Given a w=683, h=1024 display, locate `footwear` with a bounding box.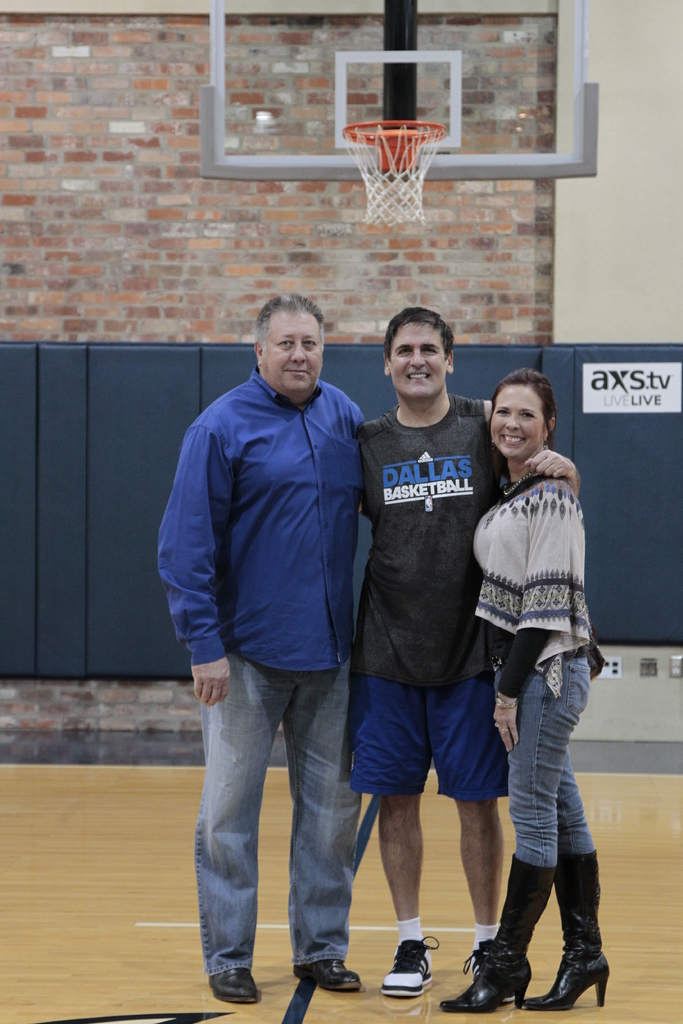
Located: left=468, top=949, right=516, bottom=1005.
